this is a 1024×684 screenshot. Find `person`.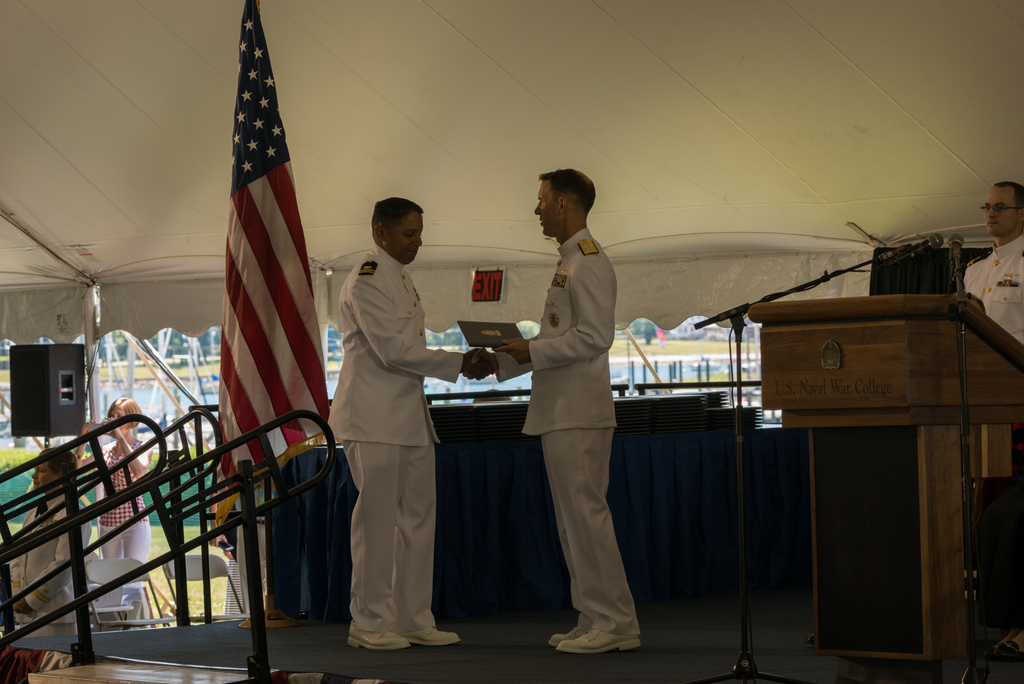
Bounding box: rect(950, 178, 1023, 377).
